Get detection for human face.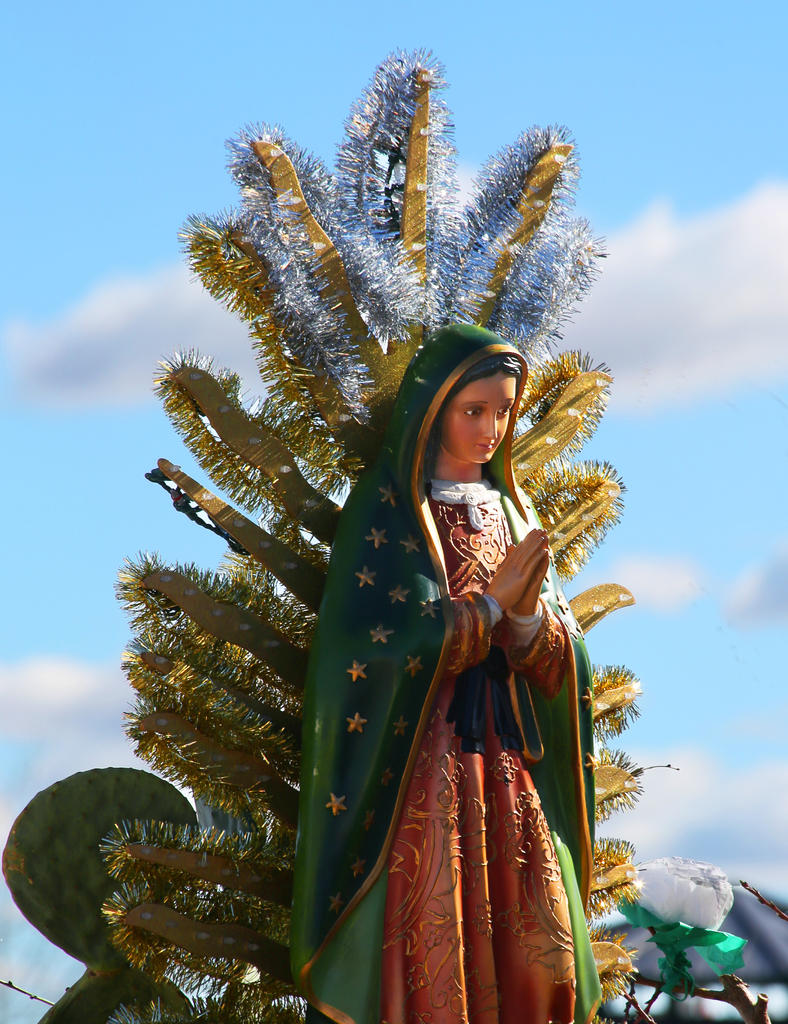
Detection: [439, 364, 521, 465].
